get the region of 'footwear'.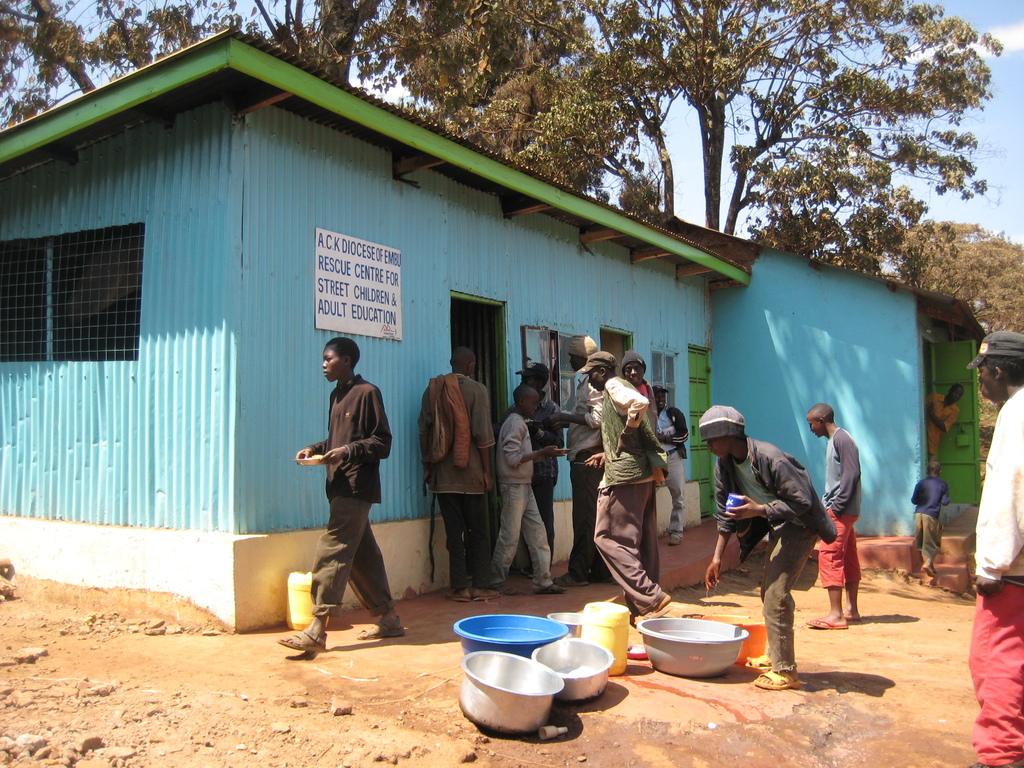
(551,578,588,583).
